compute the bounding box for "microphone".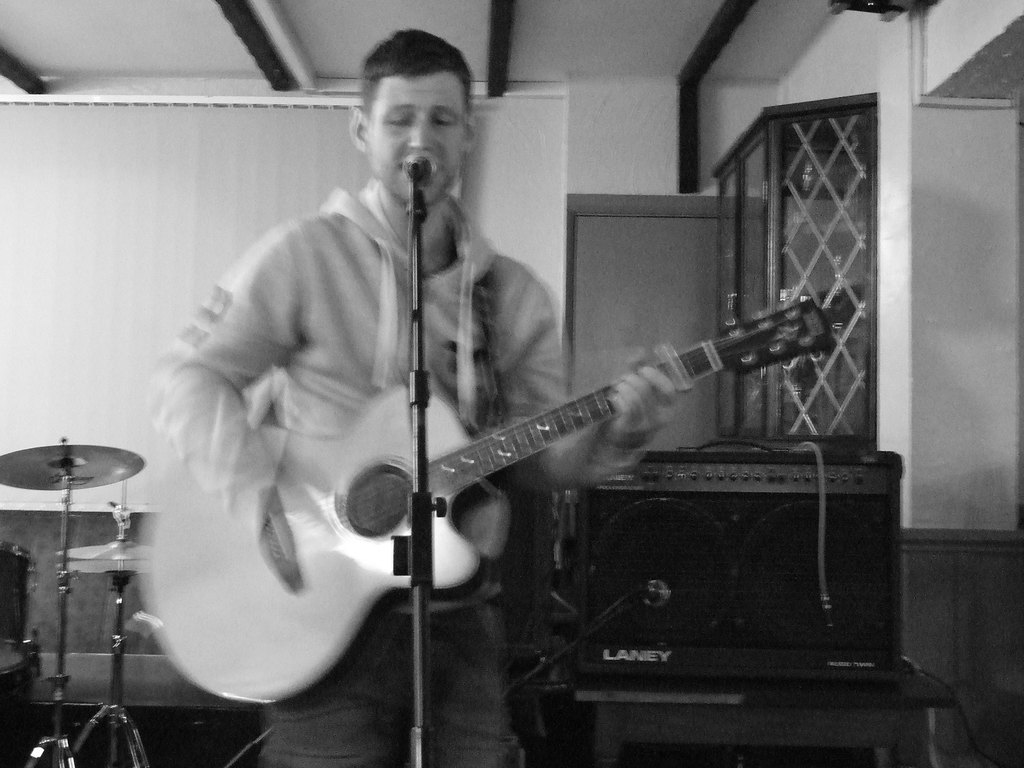
locate(403, 148, 440, 180).
